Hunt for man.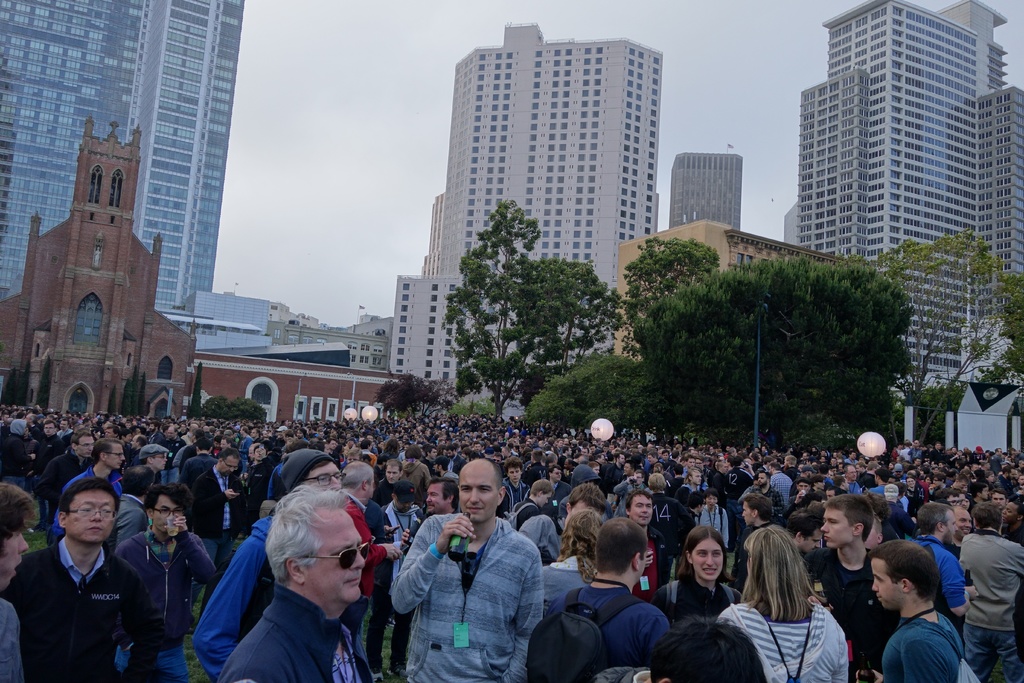
Hunted down at 664, 453, 666, 462.
